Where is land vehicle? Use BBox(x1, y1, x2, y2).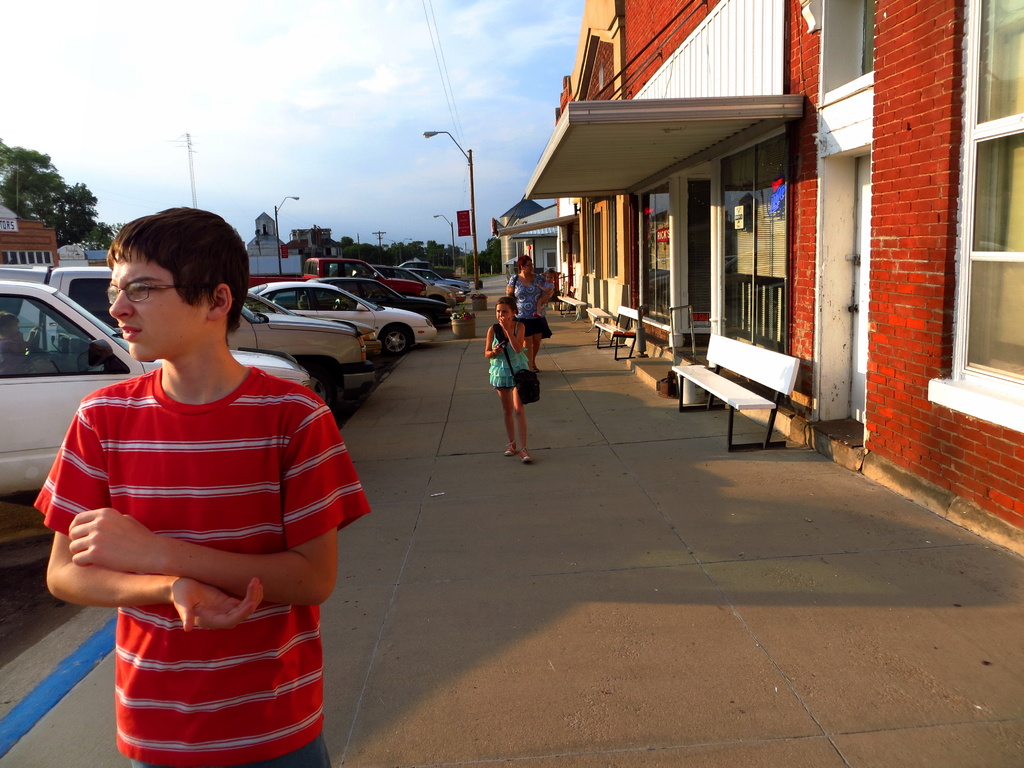
BBox(386, 267, 461, 299).
